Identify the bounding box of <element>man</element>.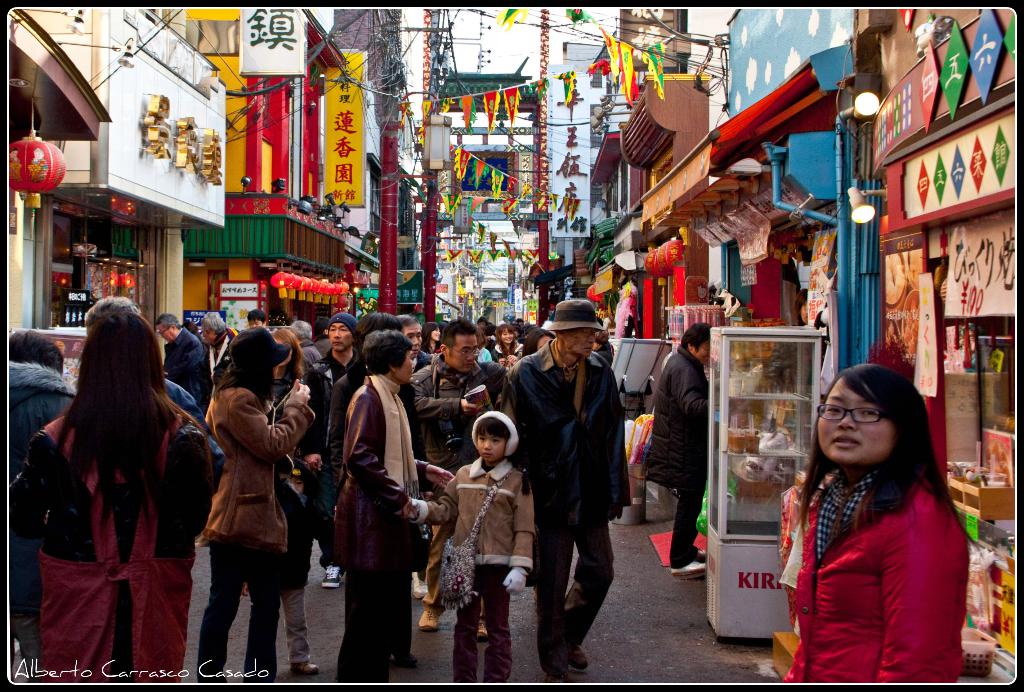
detection(284, 309, 382, 594).
